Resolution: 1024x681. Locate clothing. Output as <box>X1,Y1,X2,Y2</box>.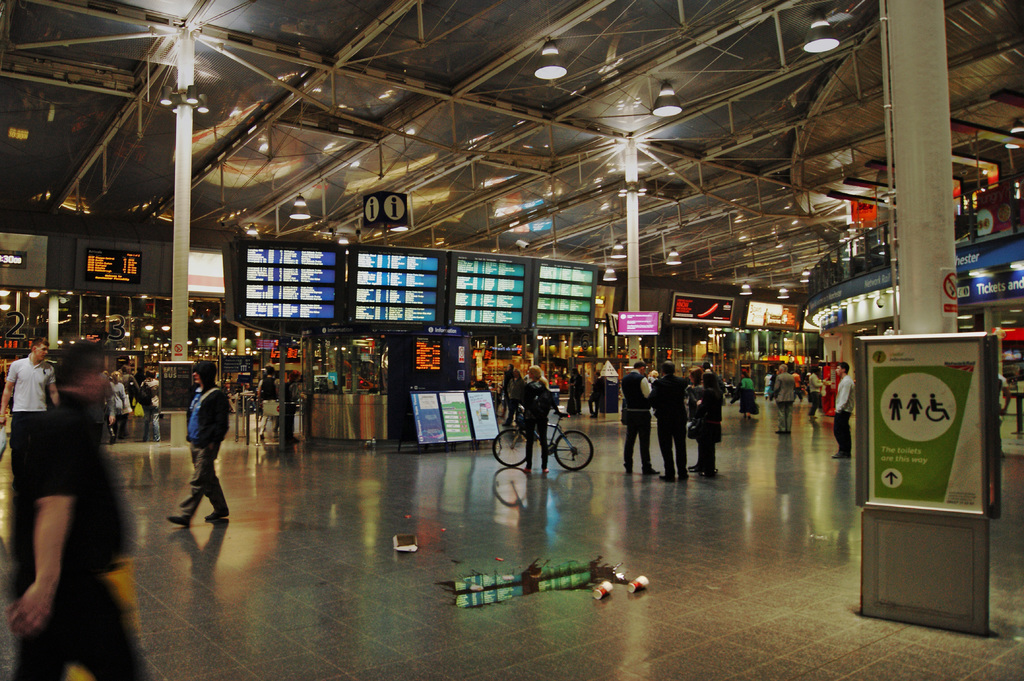
<box>993,378,1009,503</box>.
